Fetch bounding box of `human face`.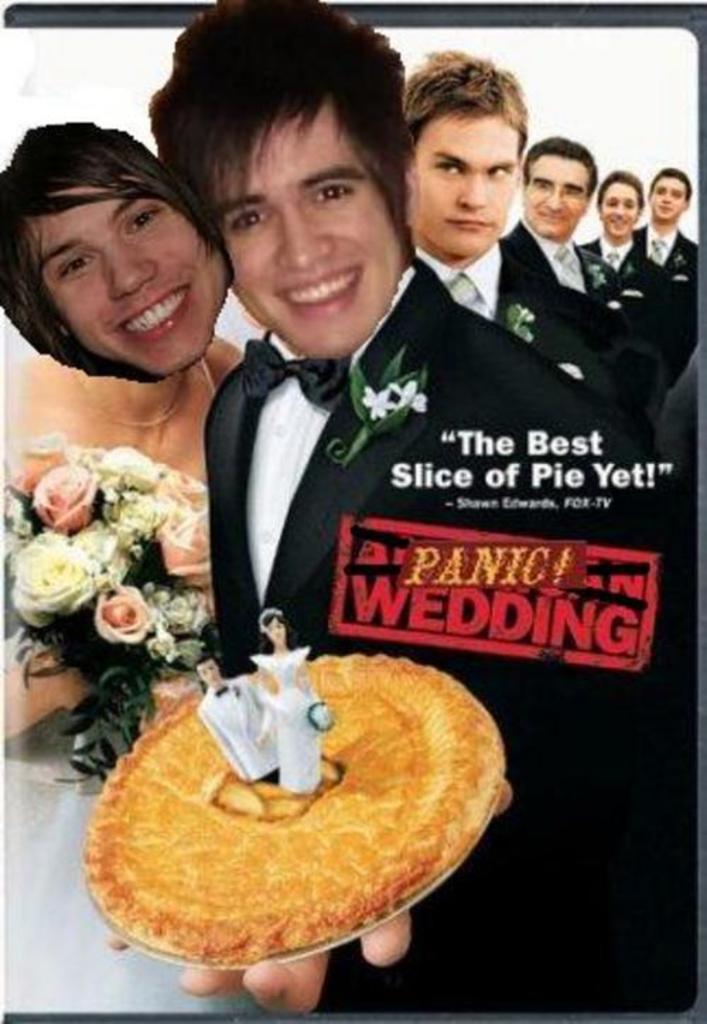
Bbox: detection(600, 178, 642, 236).
